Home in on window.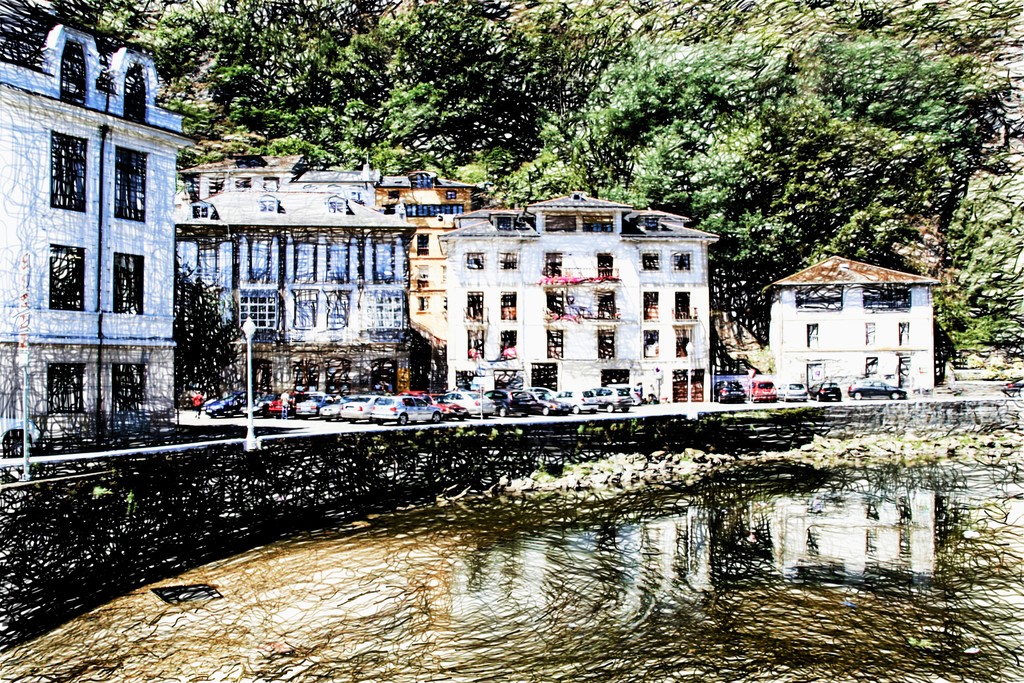
Homed in at bbox(677, 337, 689, 357).
